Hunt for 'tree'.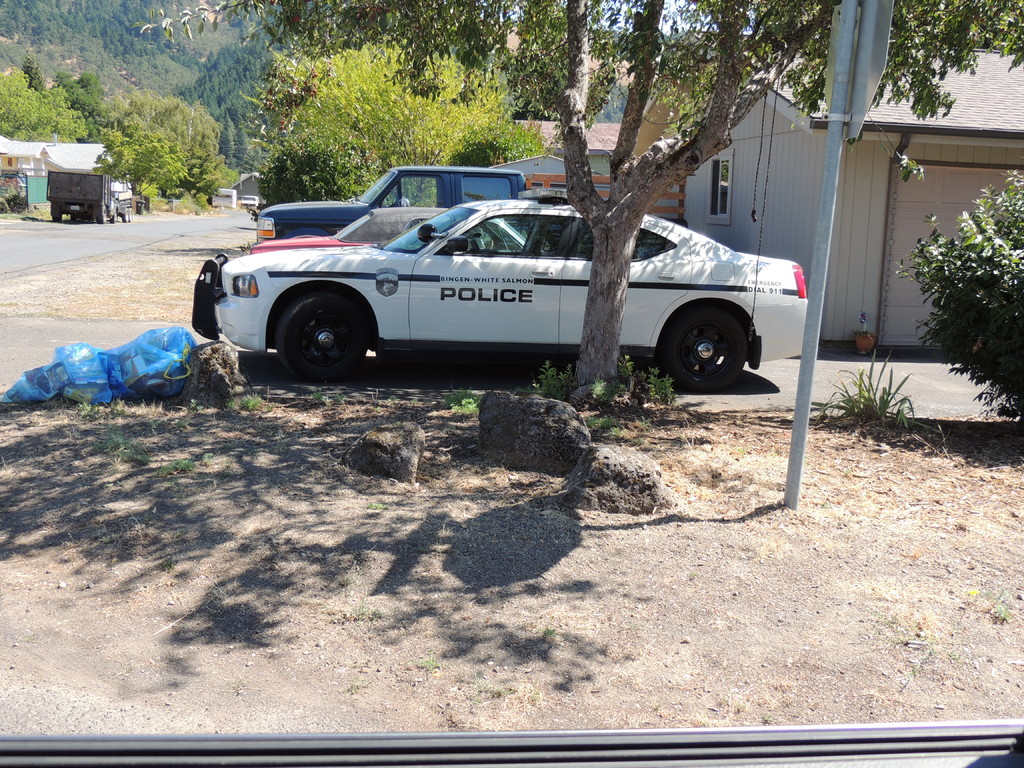
Hunted down at <bbox>92, 121, 188, 196</bbox>.
